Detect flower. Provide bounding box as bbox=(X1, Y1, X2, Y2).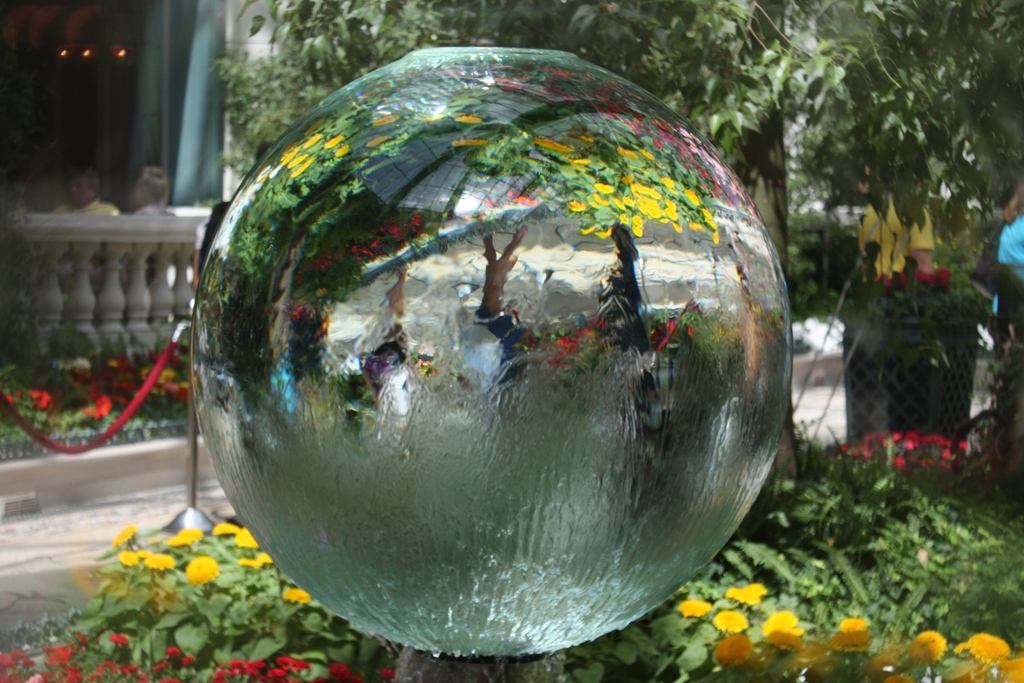
bbox=(210, 520, 241, 536).
